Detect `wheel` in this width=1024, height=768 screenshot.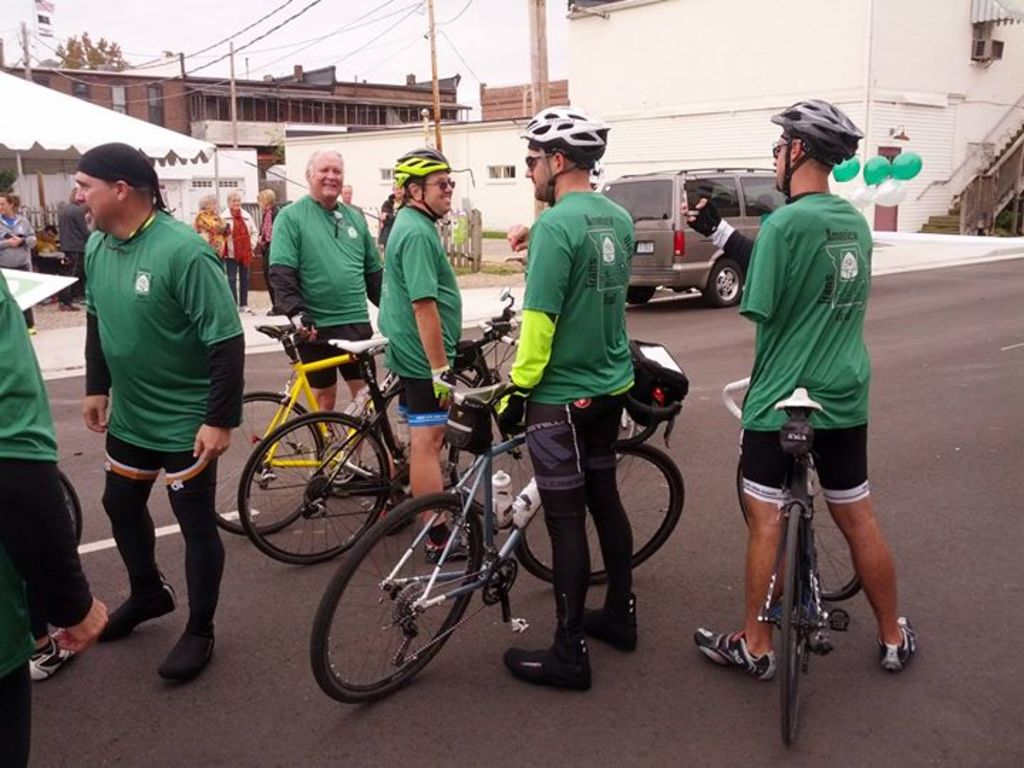
Detection: crop(57, 469, 82, 552).
